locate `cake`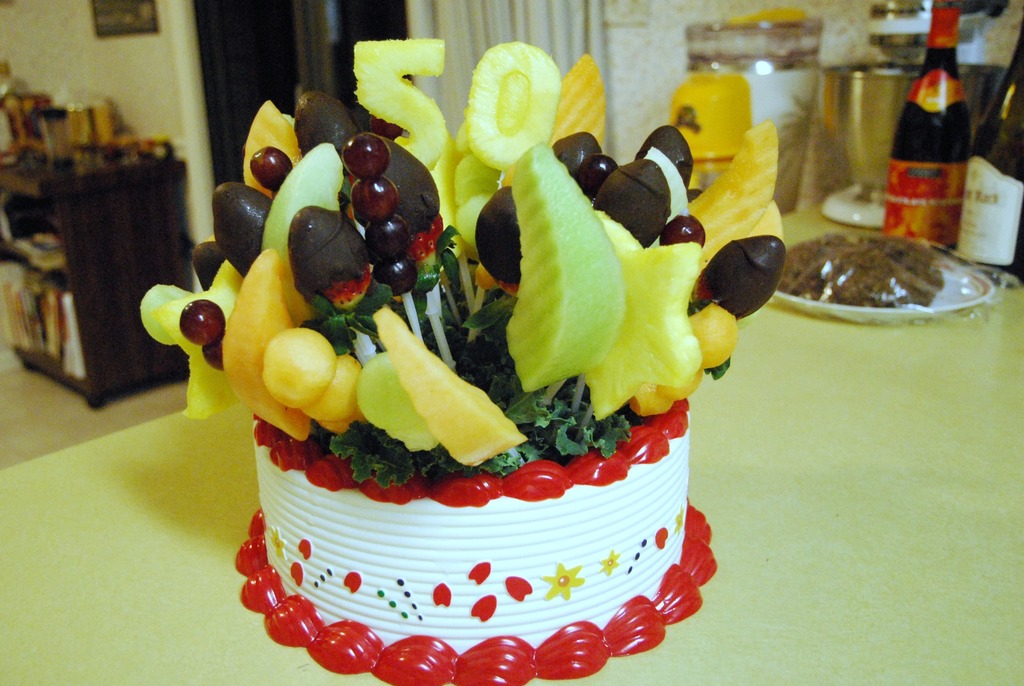
(x1=136, y1=29, x2=781, y2=685)
